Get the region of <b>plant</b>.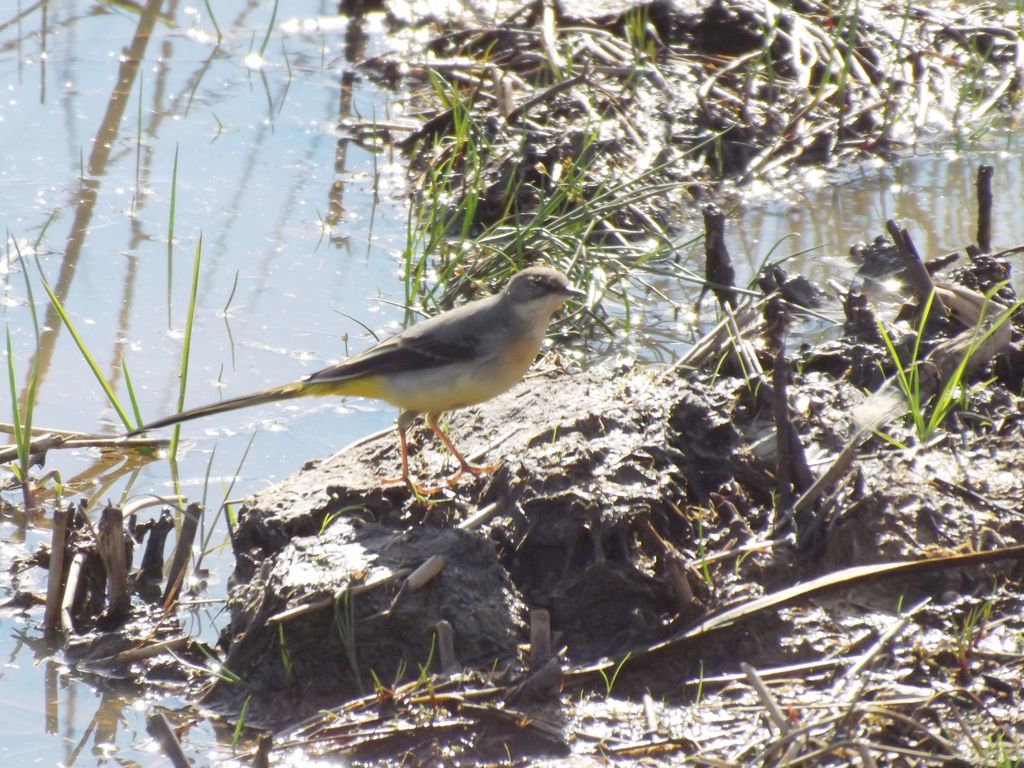
crop(367, 635, 445, 724).
